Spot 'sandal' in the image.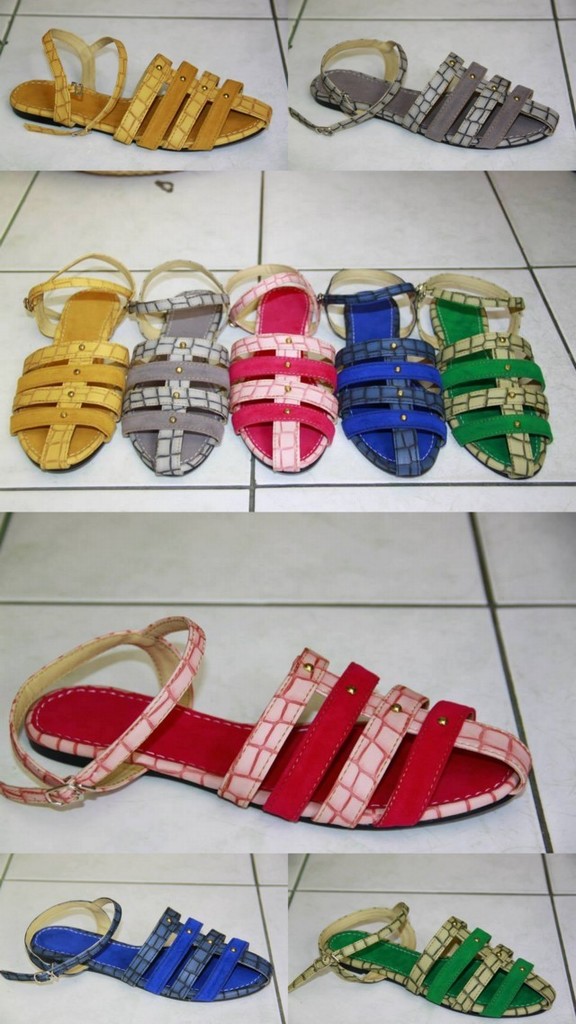
'sandal' found at x1=9, y1=29, x2=272, y2=155.
